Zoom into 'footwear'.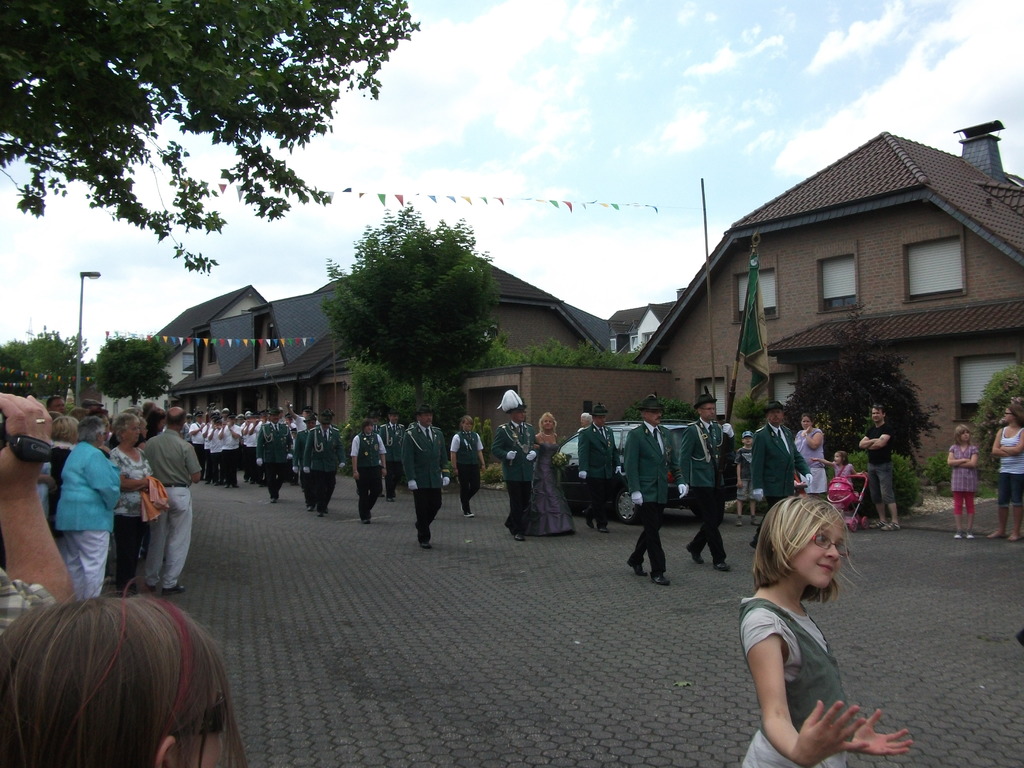
Zoom target: (left=142, top=588, right=158, bottom=598).
